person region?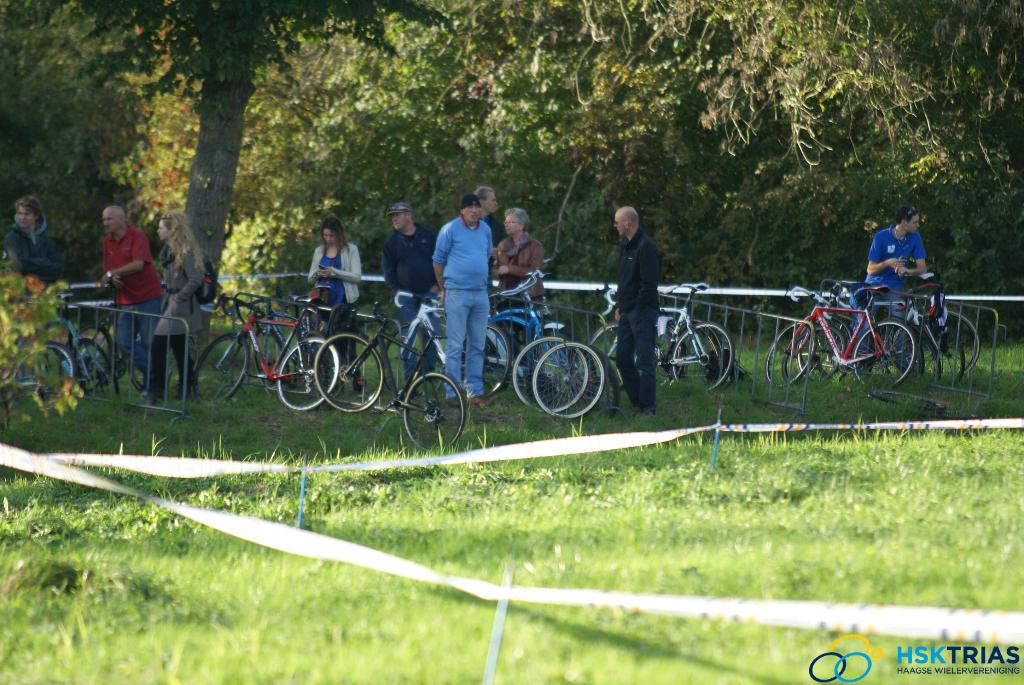
box=[495, 208, 543, 383]
